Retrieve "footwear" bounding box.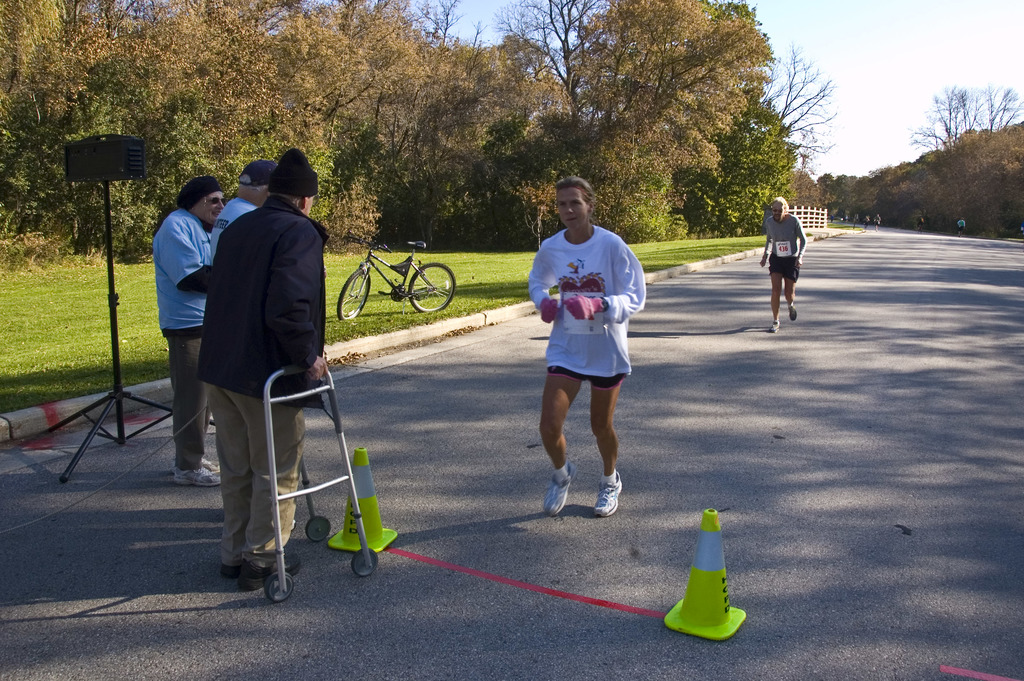
Bounding box: <bbox>787, 306, 797, 321</bbox>.
